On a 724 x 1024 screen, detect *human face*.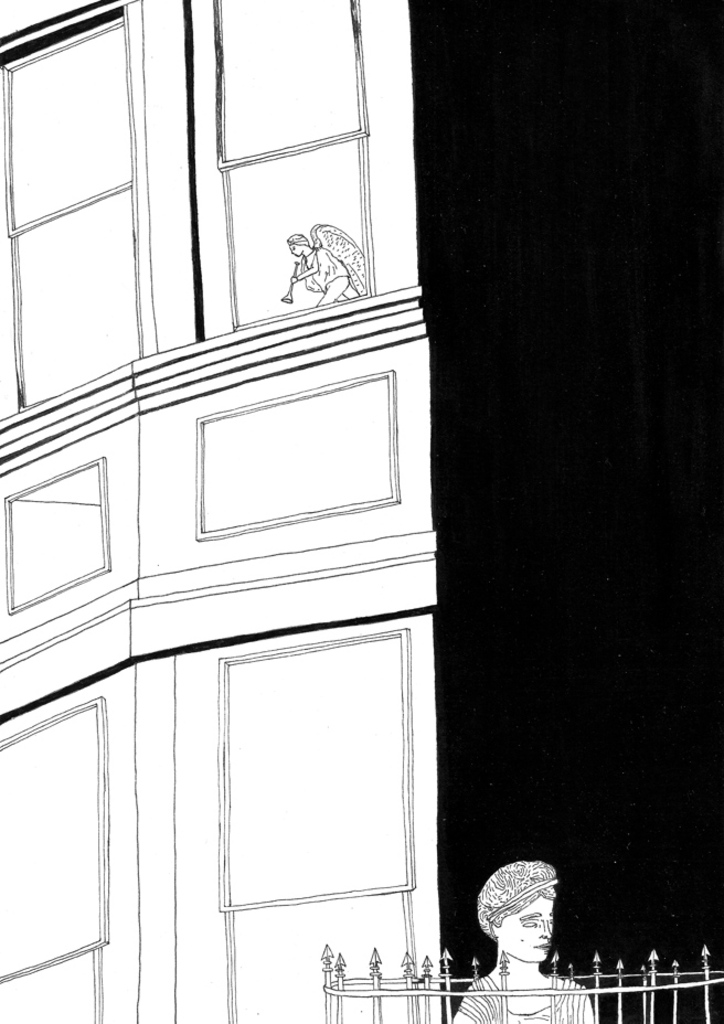
502 898 552 964.
